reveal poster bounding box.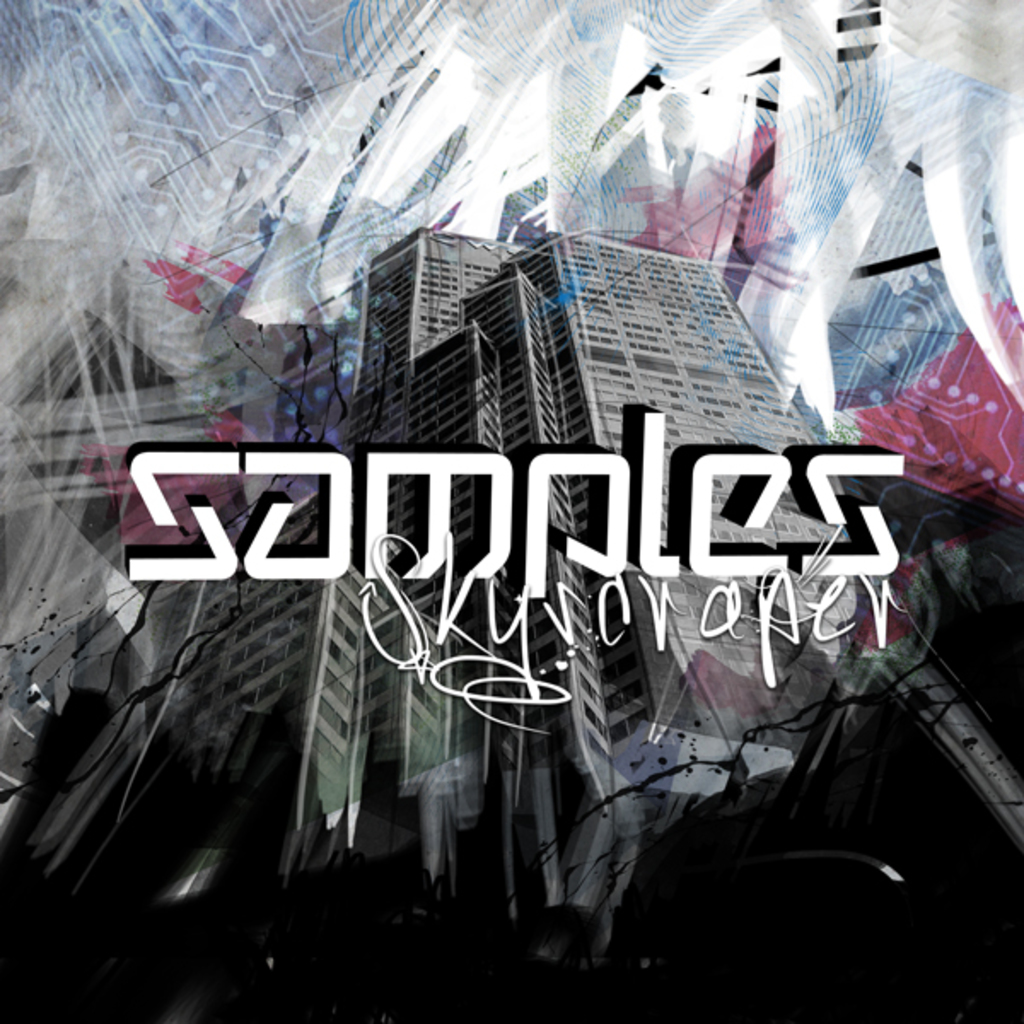
Revealed: left=12, top=0, right=1009, bottom=1023.
